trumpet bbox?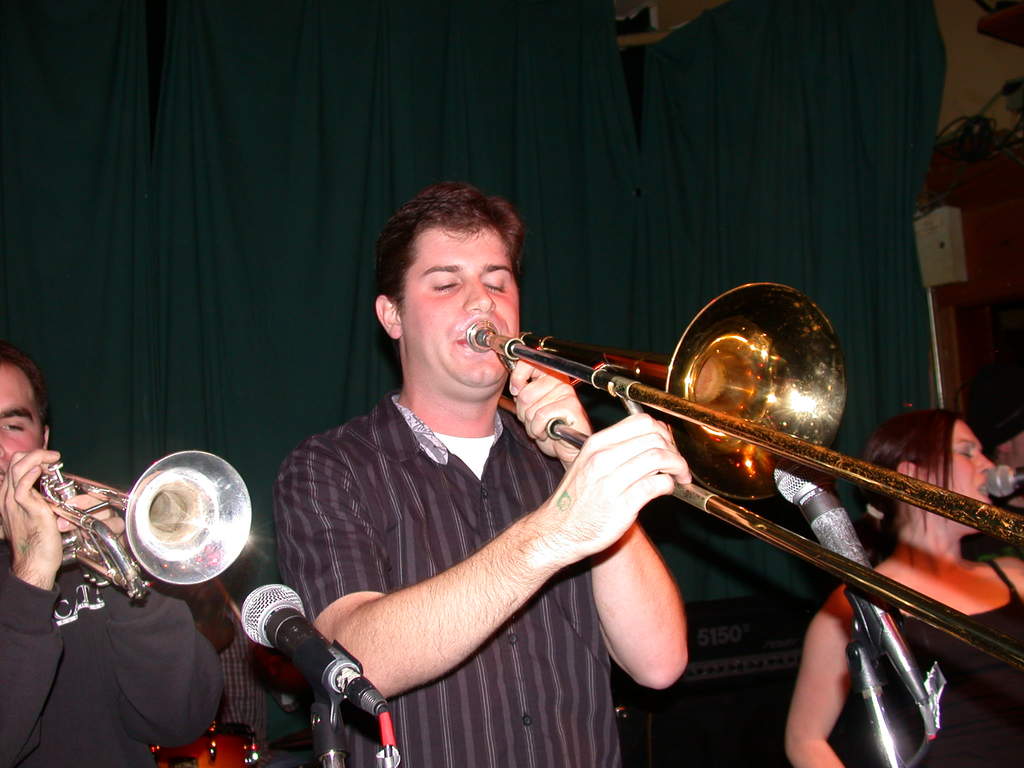
<region>461, 280, 1023, 680</region>
